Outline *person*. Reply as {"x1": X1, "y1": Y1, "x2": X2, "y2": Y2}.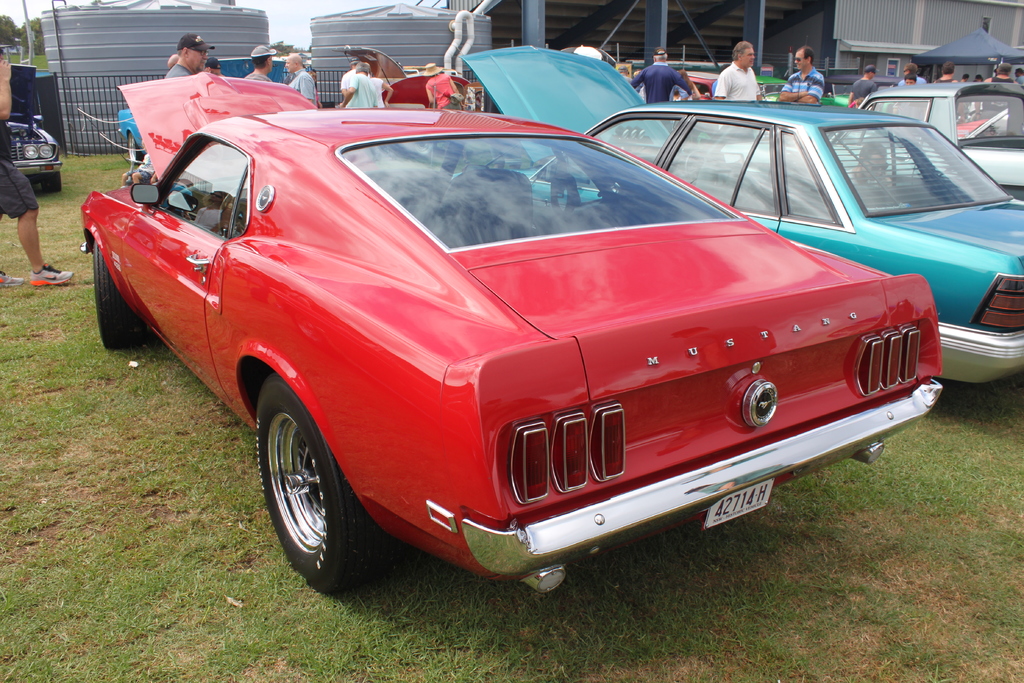
{"x1": 285, "y1": 50, "x2": 317, "y2": 112}.
